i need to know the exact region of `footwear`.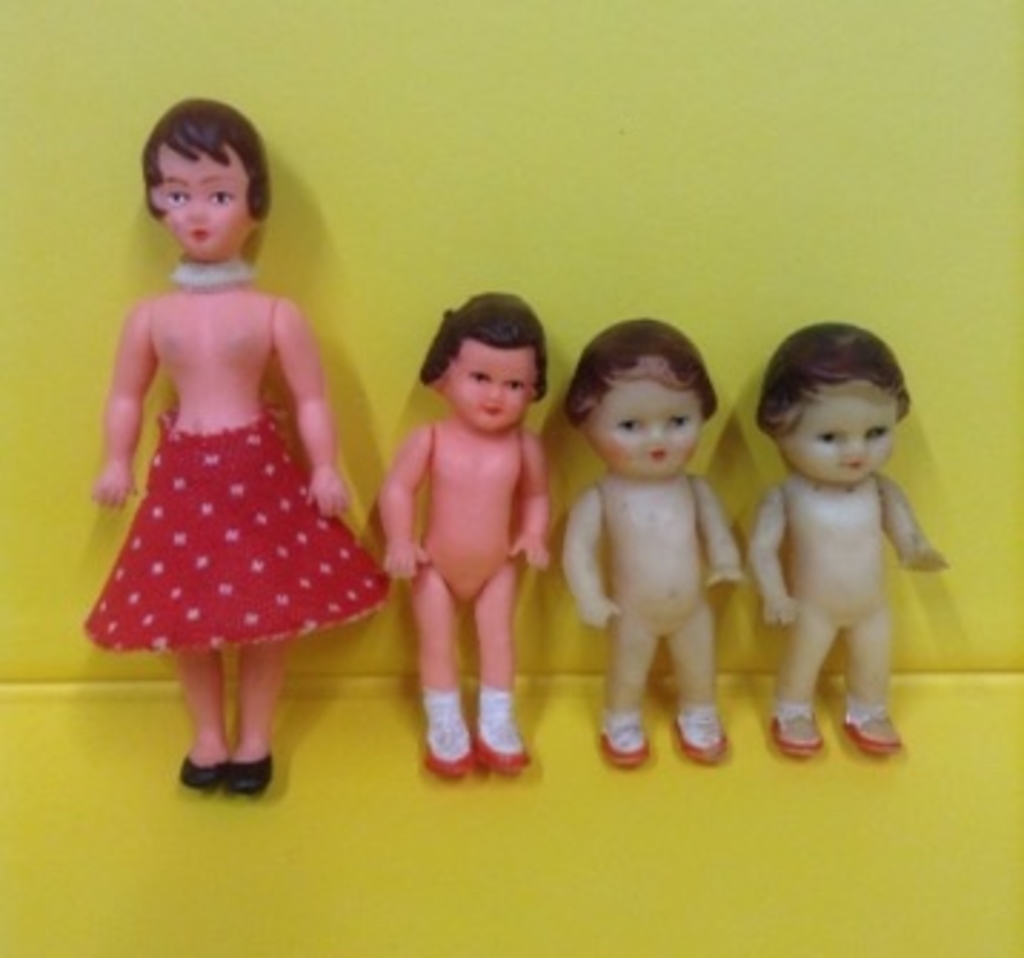
Region: <box>180,758,232,786</box>.
